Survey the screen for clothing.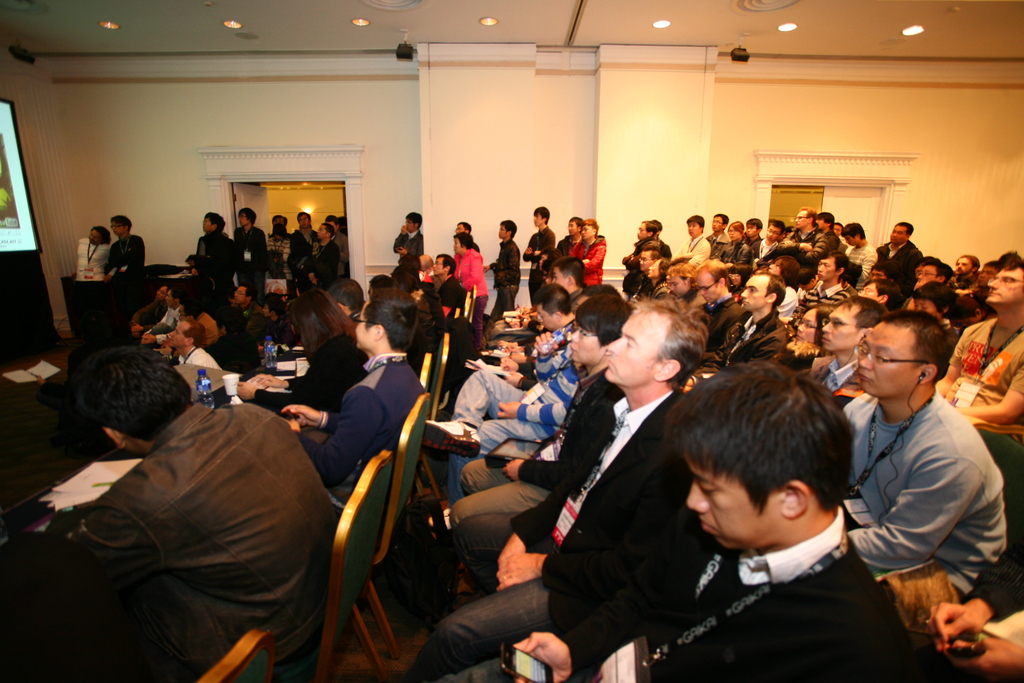
Survey found: 428:290:1023:682.
